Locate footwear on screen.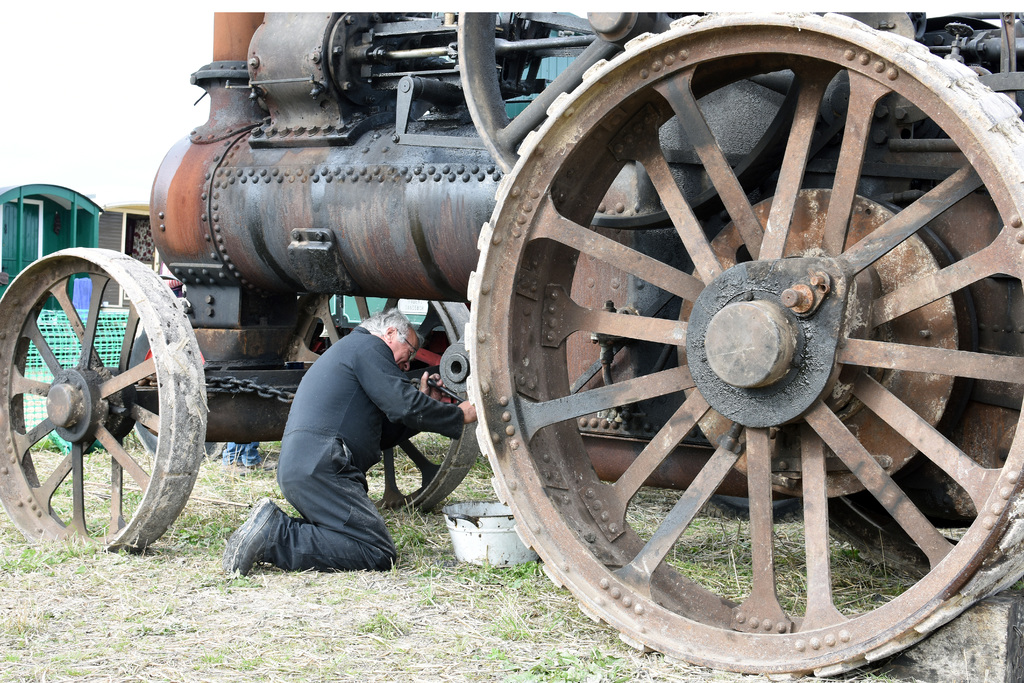
On screen at (x1=253, y1=459, x2=275, y2=468).
